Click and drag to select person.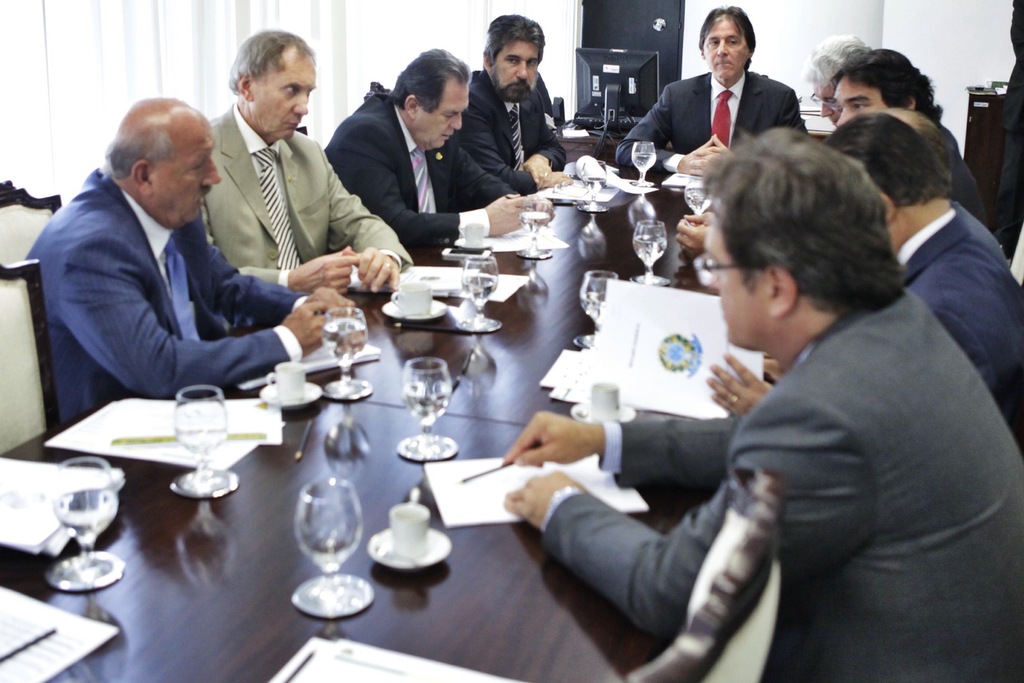
Selection: <box>325,47,539,262</box>.
